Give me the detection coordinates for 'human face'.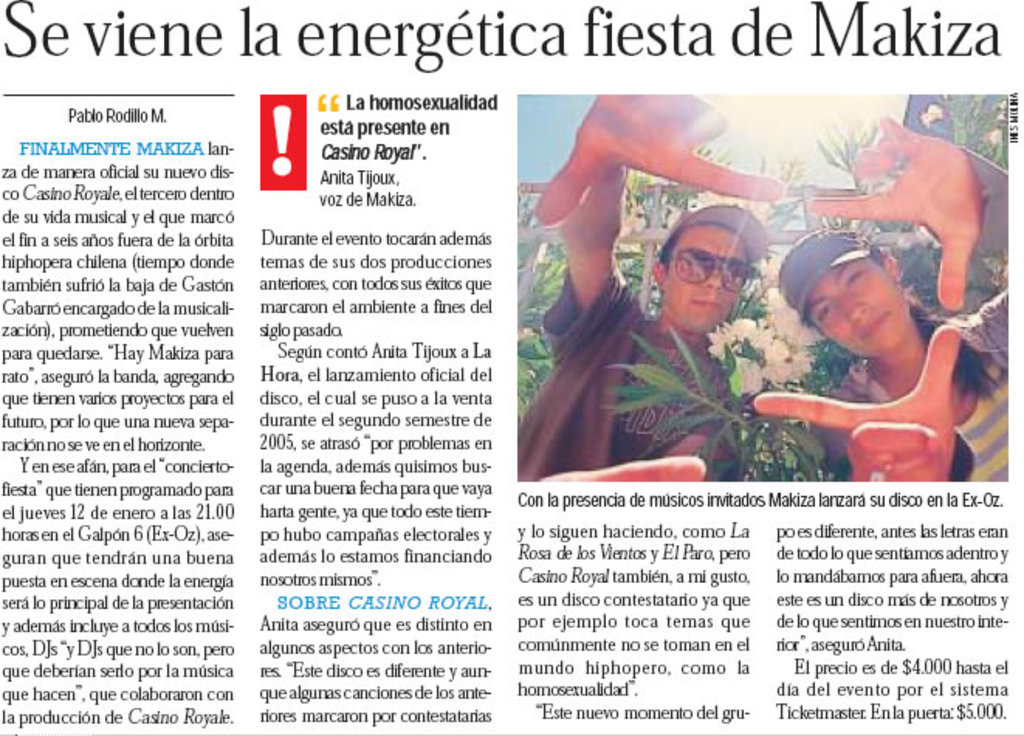
Rect(804, 254, 911, 356).
